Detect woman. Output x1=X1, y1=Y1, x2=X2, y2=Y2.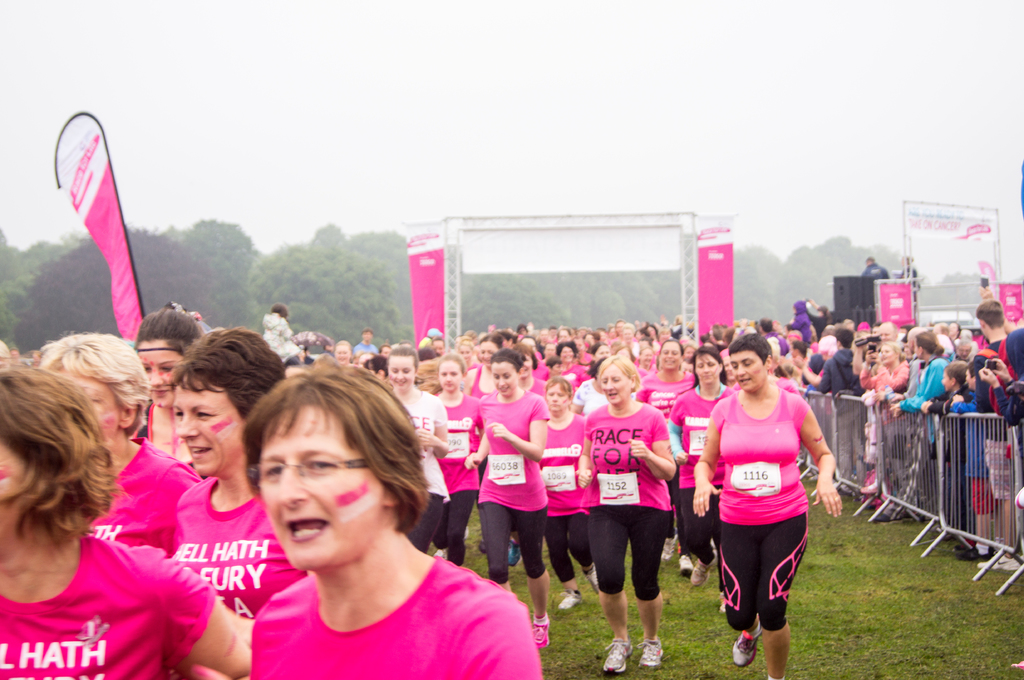
x1=692, y1=330, x2=844, y2=679.
